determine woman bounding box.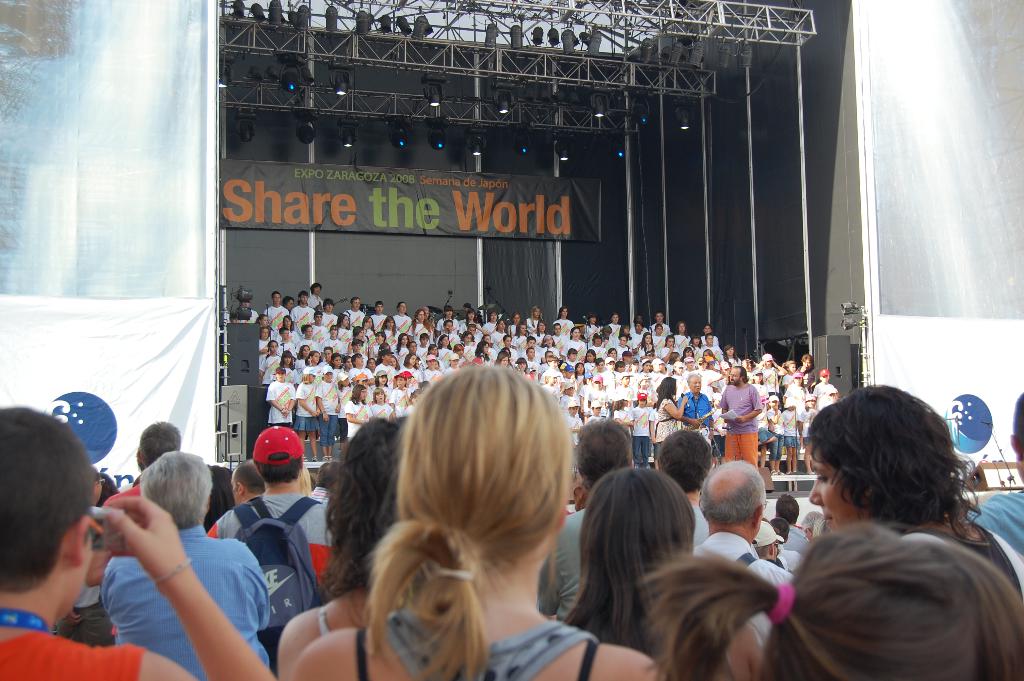
Determined: 276:347:298:386.
